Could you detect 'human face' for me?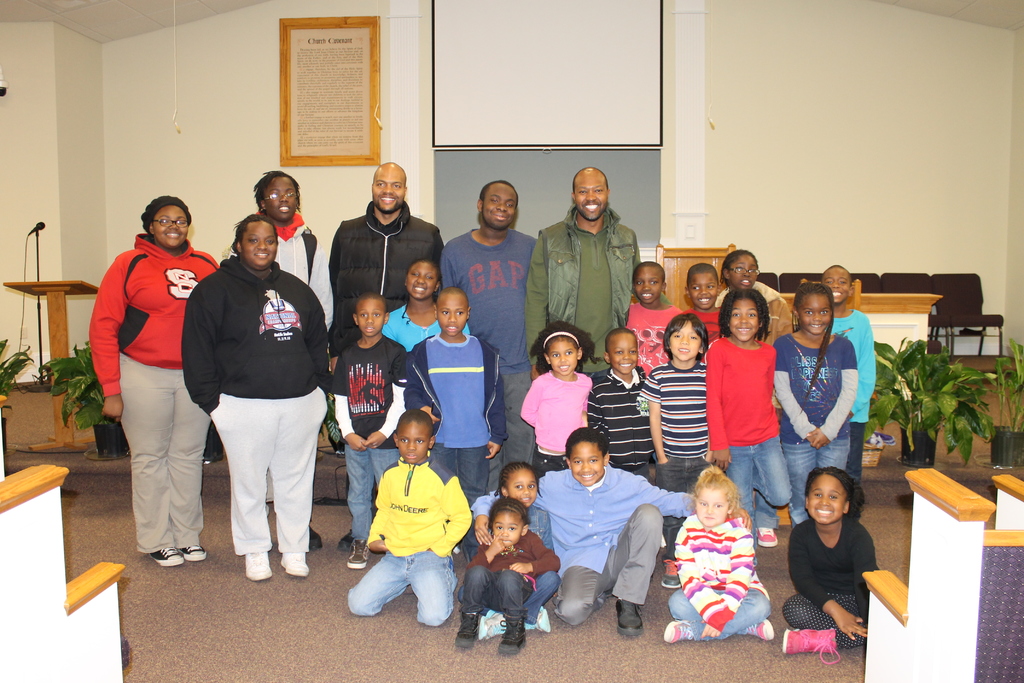
Detection result: crop(483, 182, 516, 229).
